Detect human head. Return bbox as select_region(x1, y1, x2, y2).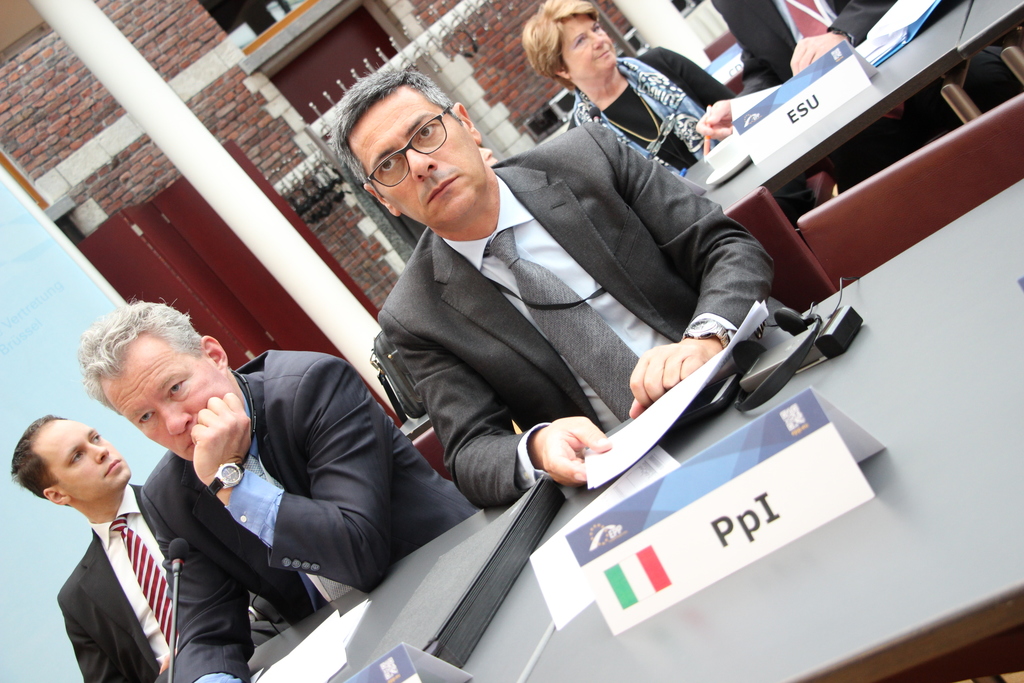
select_region(17, 415, 121, 526).
